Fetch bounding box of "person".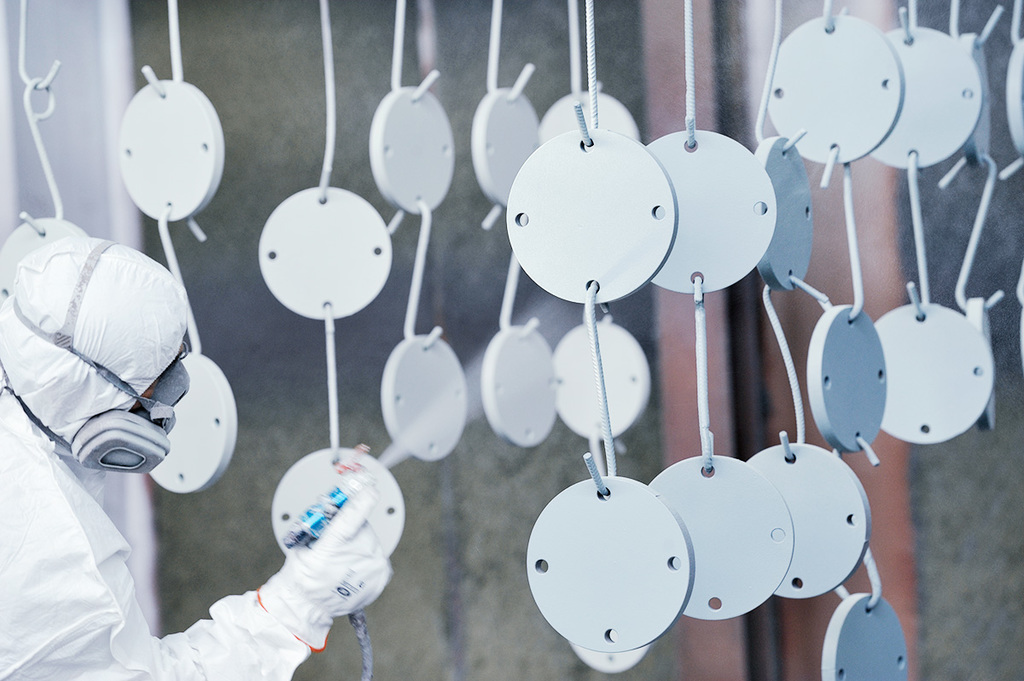
Bbox: <region>0, 235, 393, 678</region>.
